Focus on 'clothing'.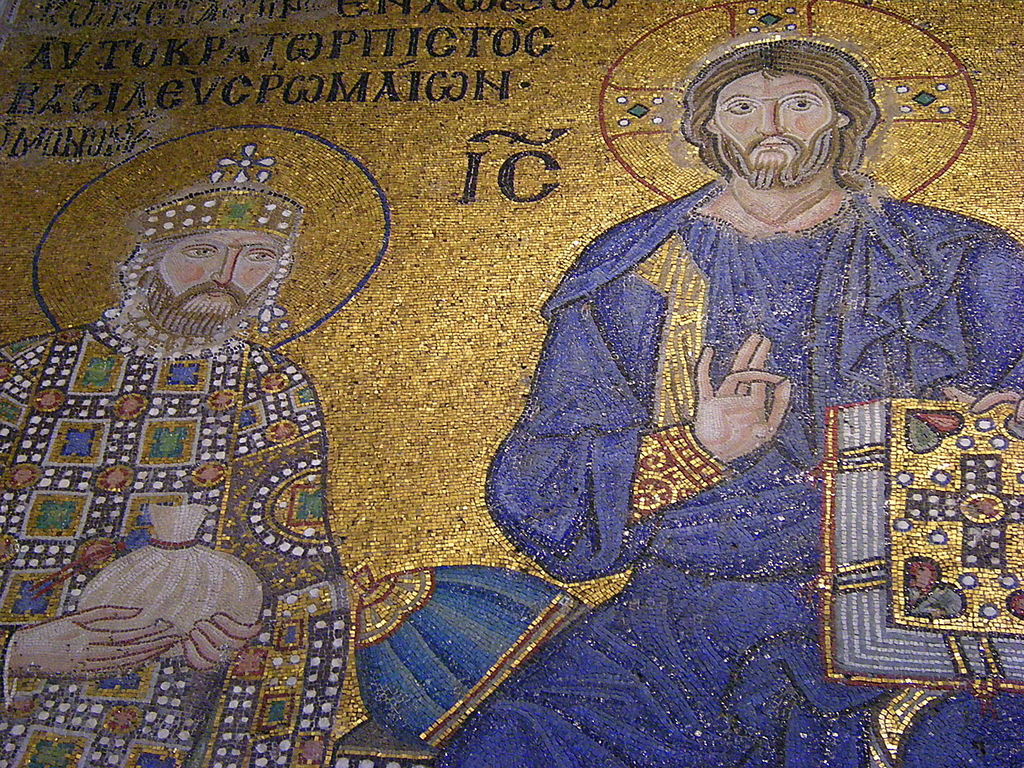
Focused at bbox=[407, 129, 971, 751].
